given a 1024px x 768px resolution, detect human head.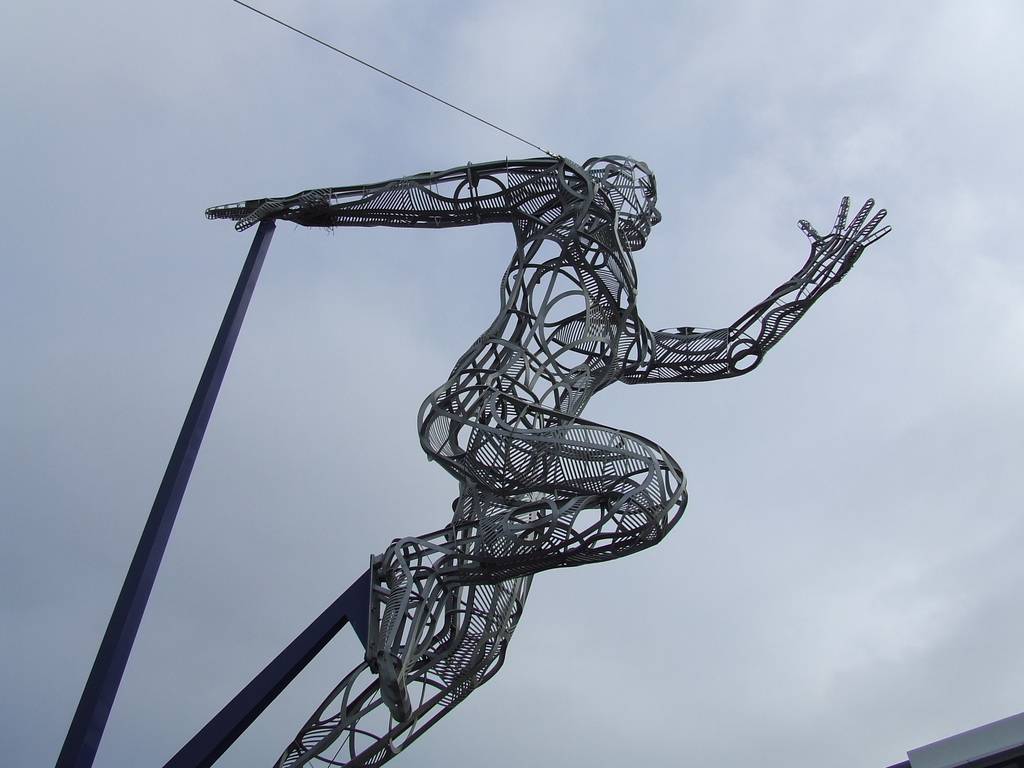
<box>583,161,661,255</box>.
